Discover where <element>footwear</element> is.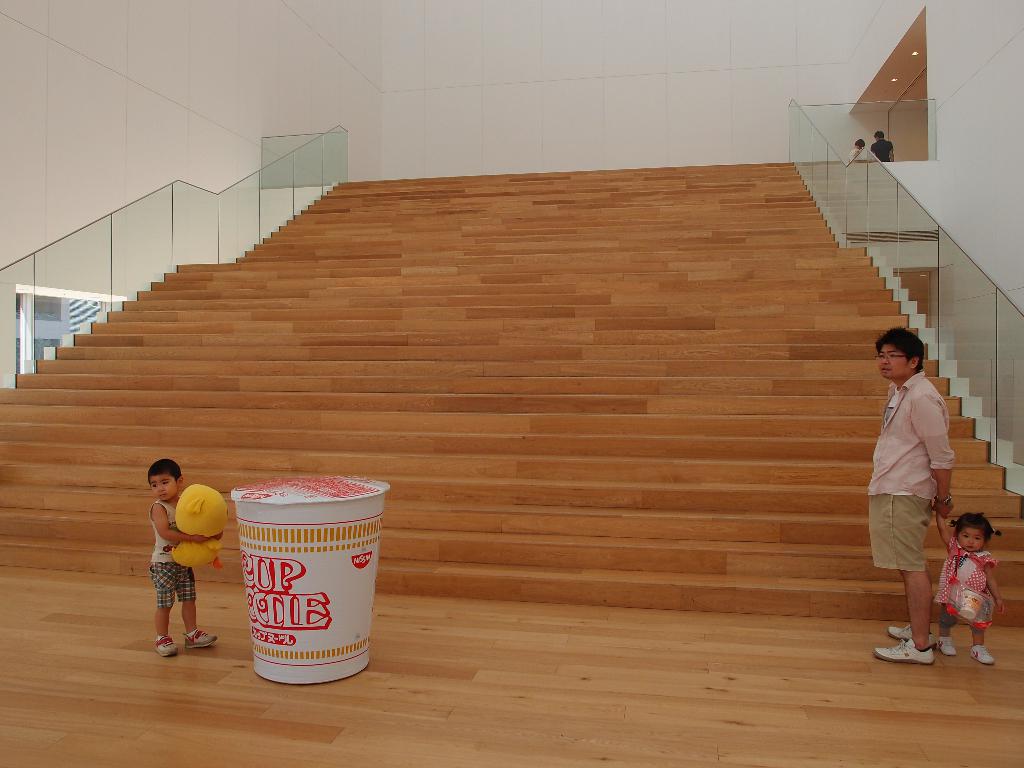
Discovered at 182 631 218 651.
